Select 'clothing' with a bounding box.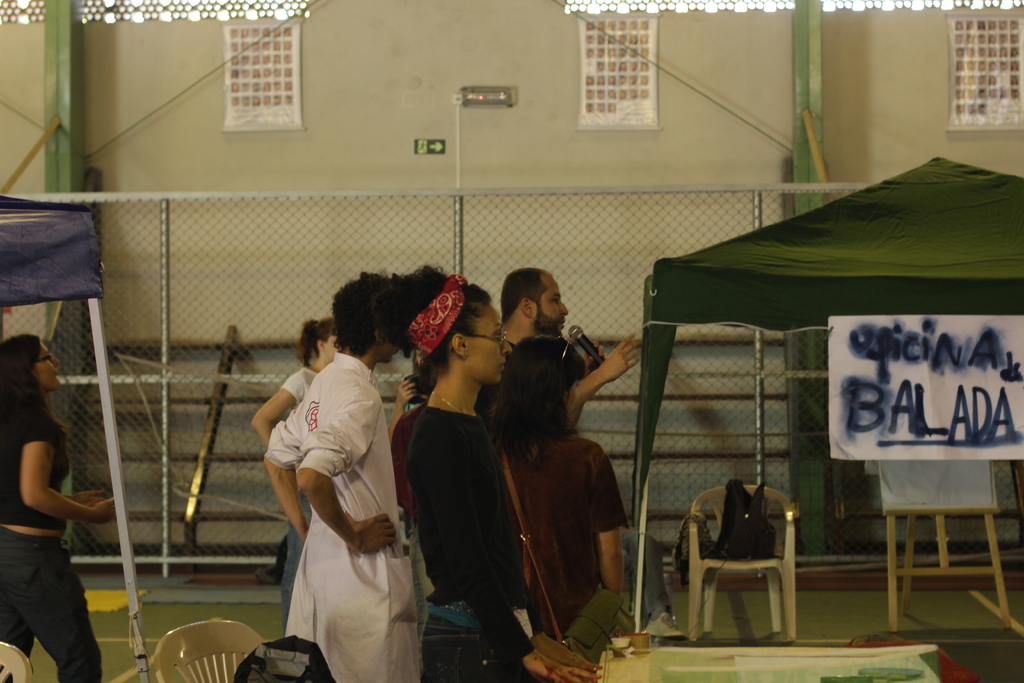
BBox(387, 406, 535, 682).
